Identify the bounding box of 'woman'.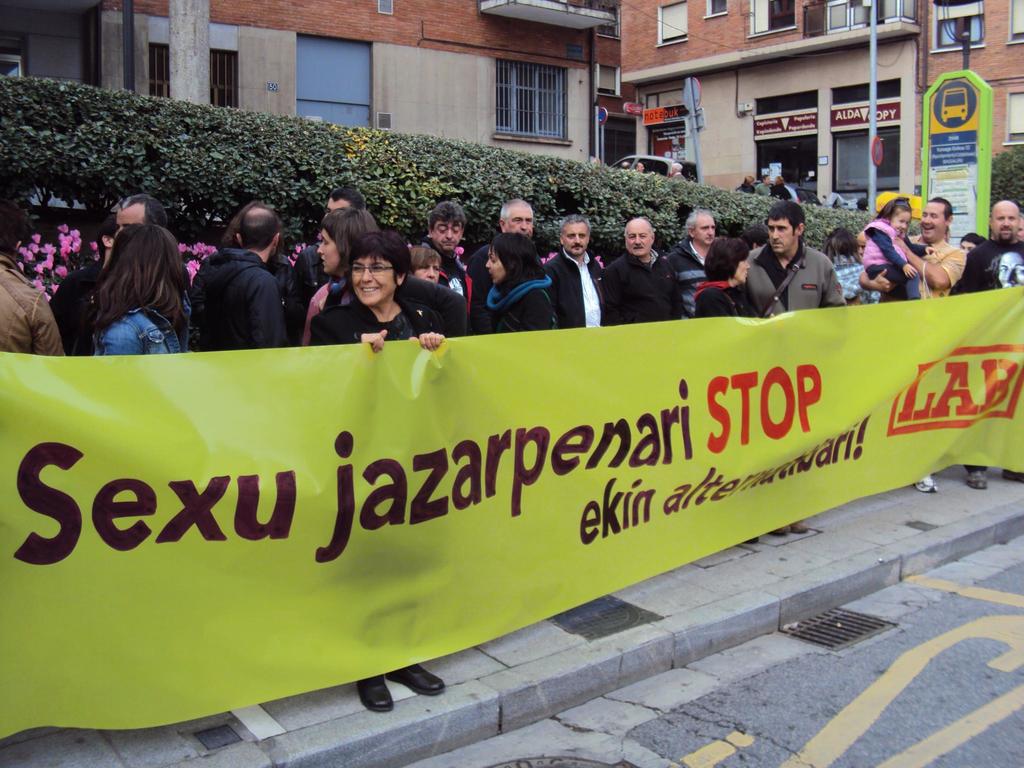
box=[692, 236, 772, 319].
